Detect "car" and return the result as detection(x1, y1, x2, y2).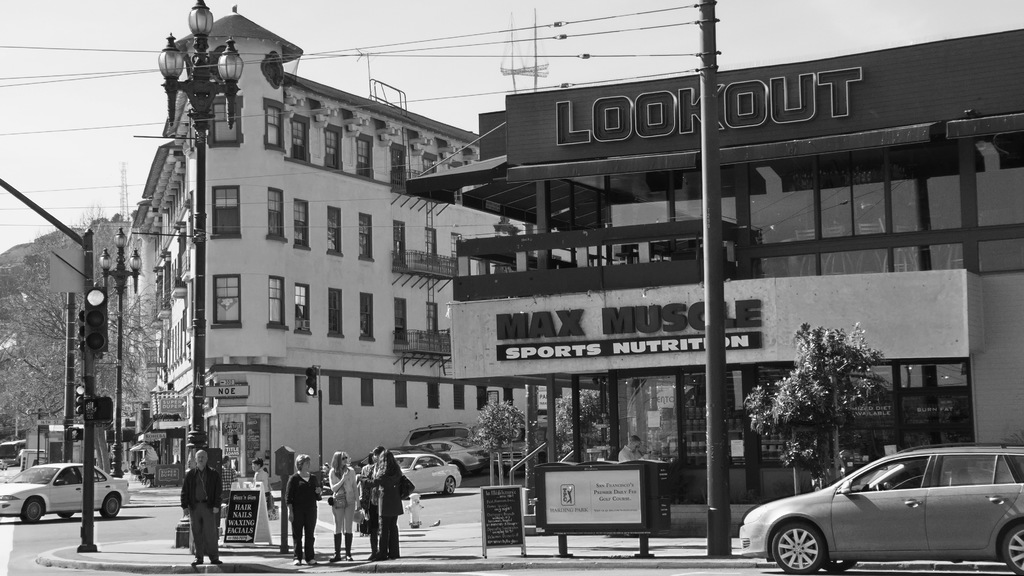
detection(746, 438, 1021, 568).
